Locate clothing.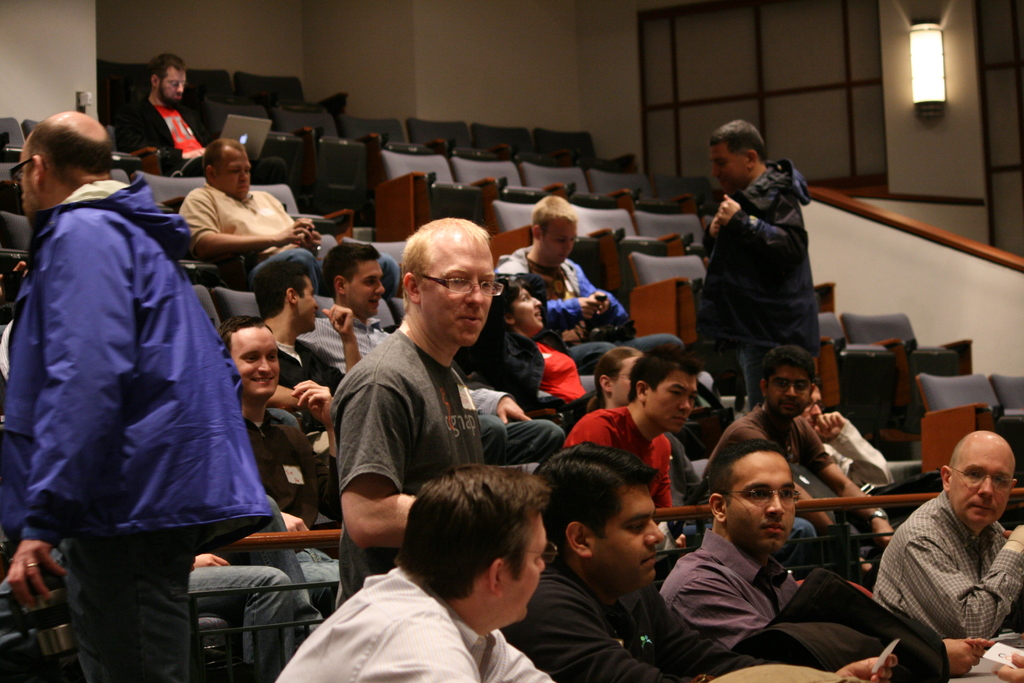
Bounding box: {"x1": 0, "y1": 168, "x2": 276, "y2": 682}.
